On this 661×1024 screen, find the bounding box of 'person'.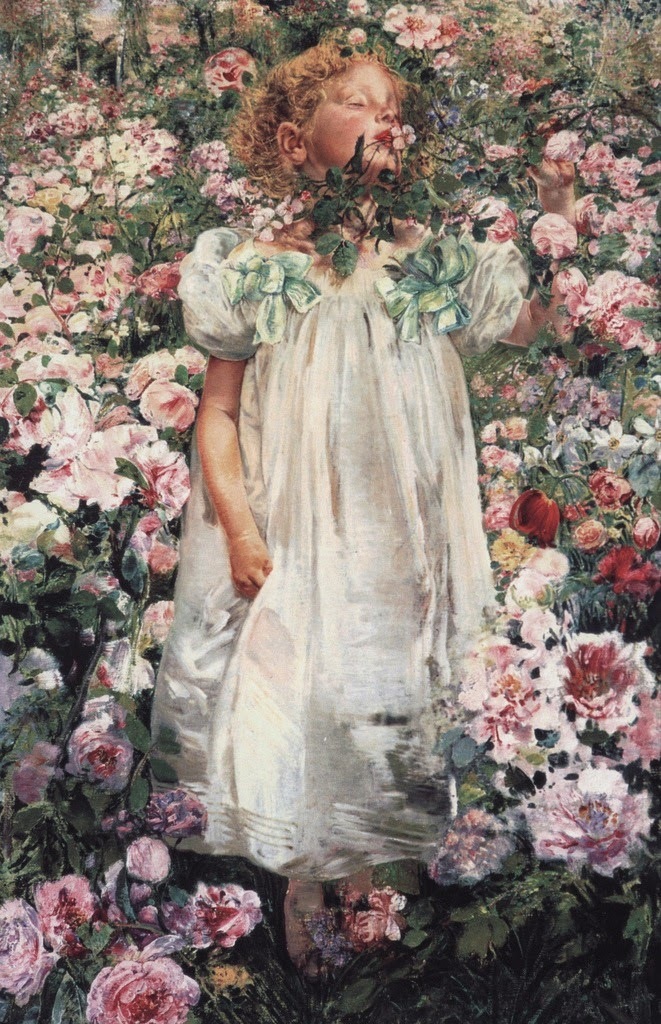
Bounding box: detection(164, 42, 522, 952).
